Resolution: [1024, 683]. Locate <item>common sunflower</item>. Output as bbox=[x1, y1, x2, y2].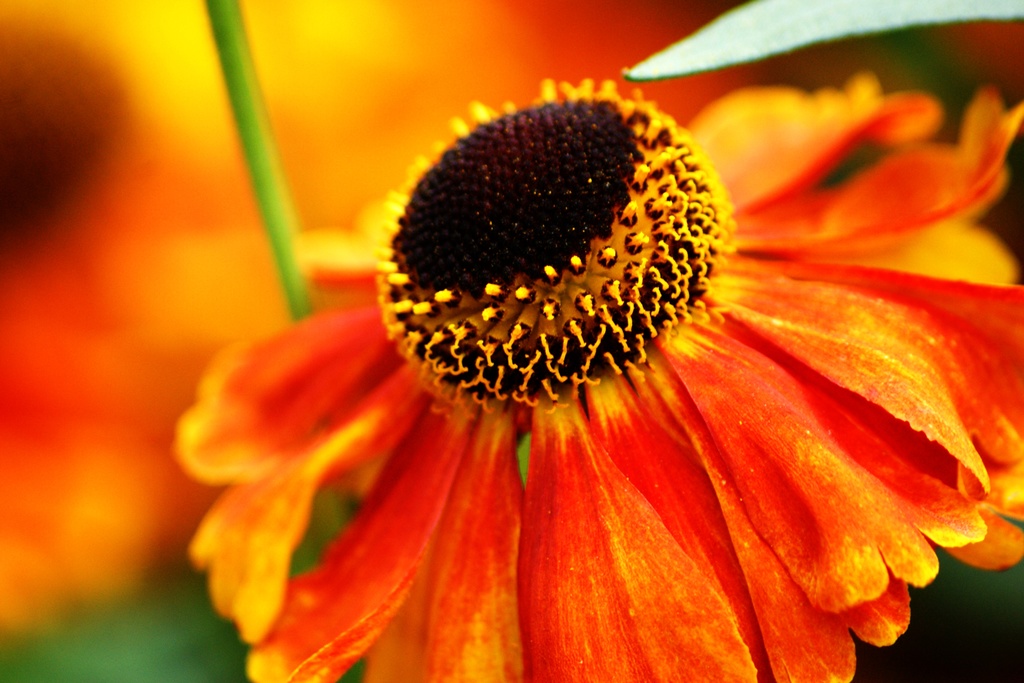
bbox=[132, 62, 1023, 682].
